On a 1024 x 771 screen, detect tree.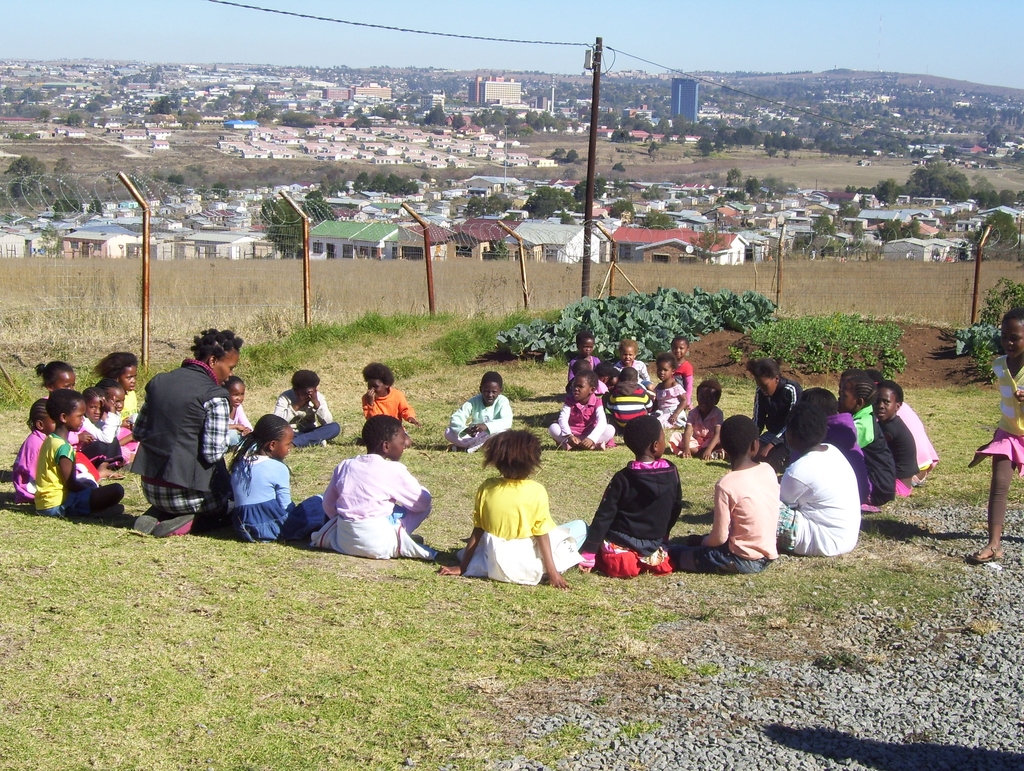
<bbox>550, 141, 566, 161</bbox>.
